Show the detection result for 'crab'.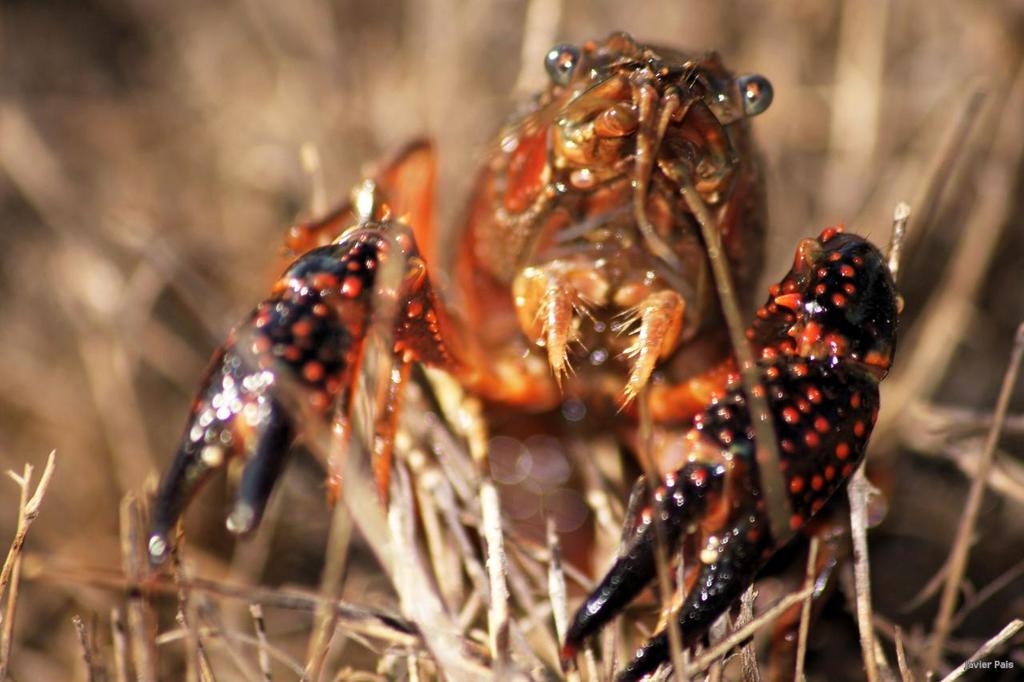
130:35:902:681.
